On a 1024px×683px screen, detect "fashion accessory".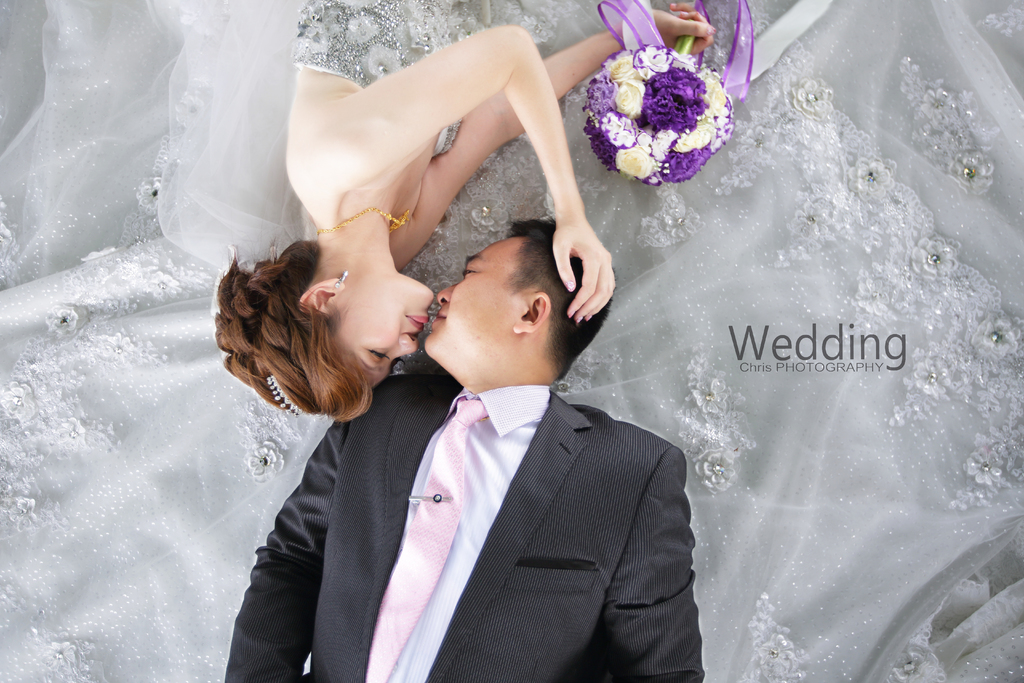
<box>363,393,494,682</box>.
